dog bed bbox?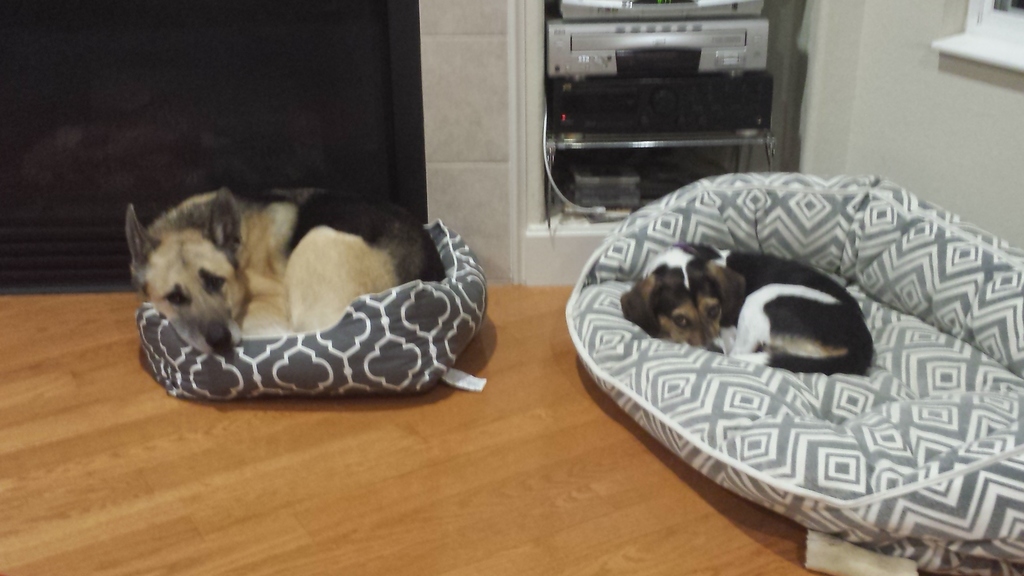
[565,172,1023,575]
